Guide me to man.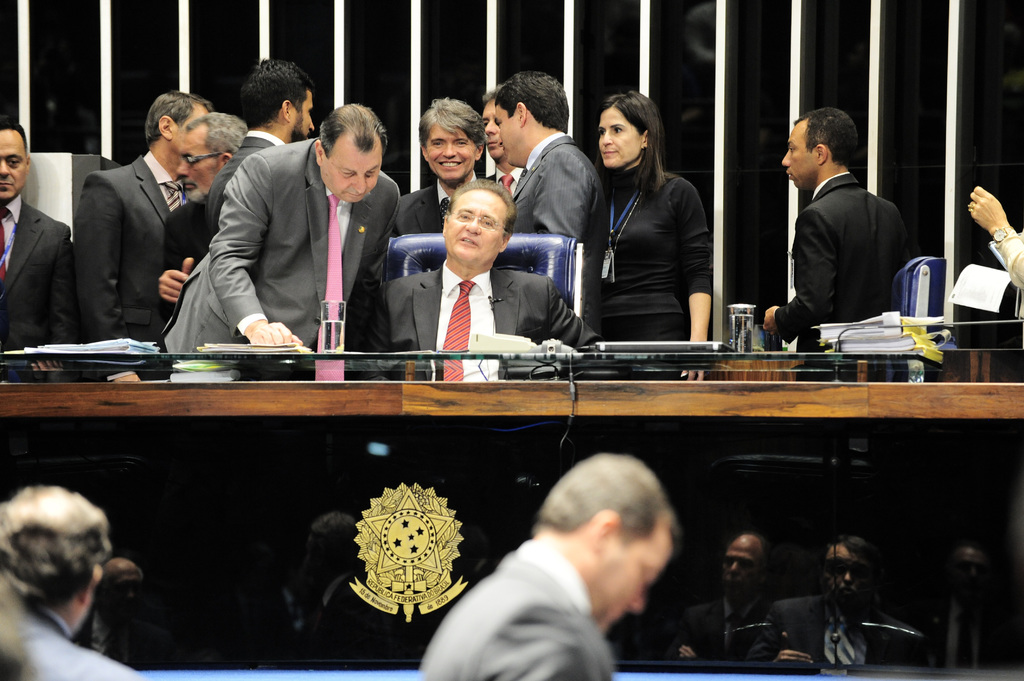
Guidance: [x1=764, y1=109, x2=917, y2=352].
